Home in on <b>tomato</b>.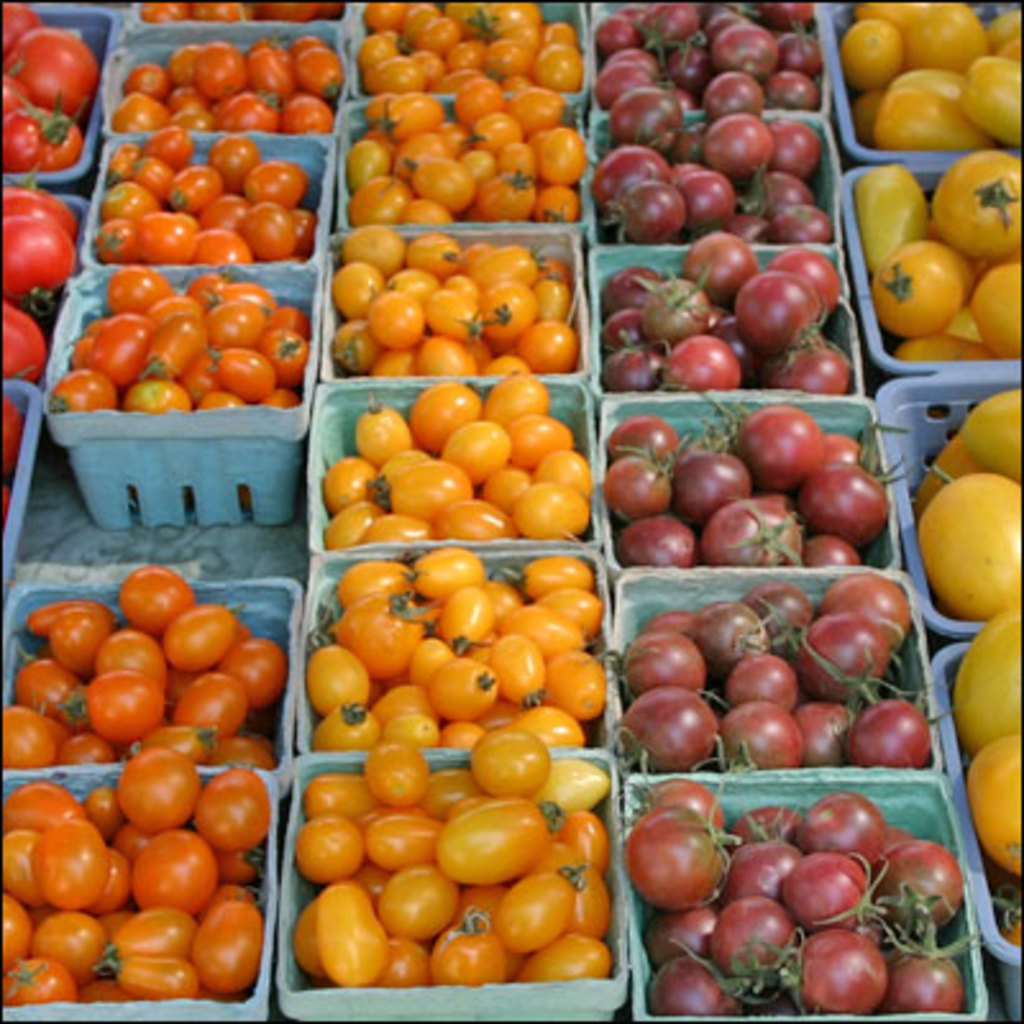
Homed in at (left=0, top=294, right=49, bottom=379).
